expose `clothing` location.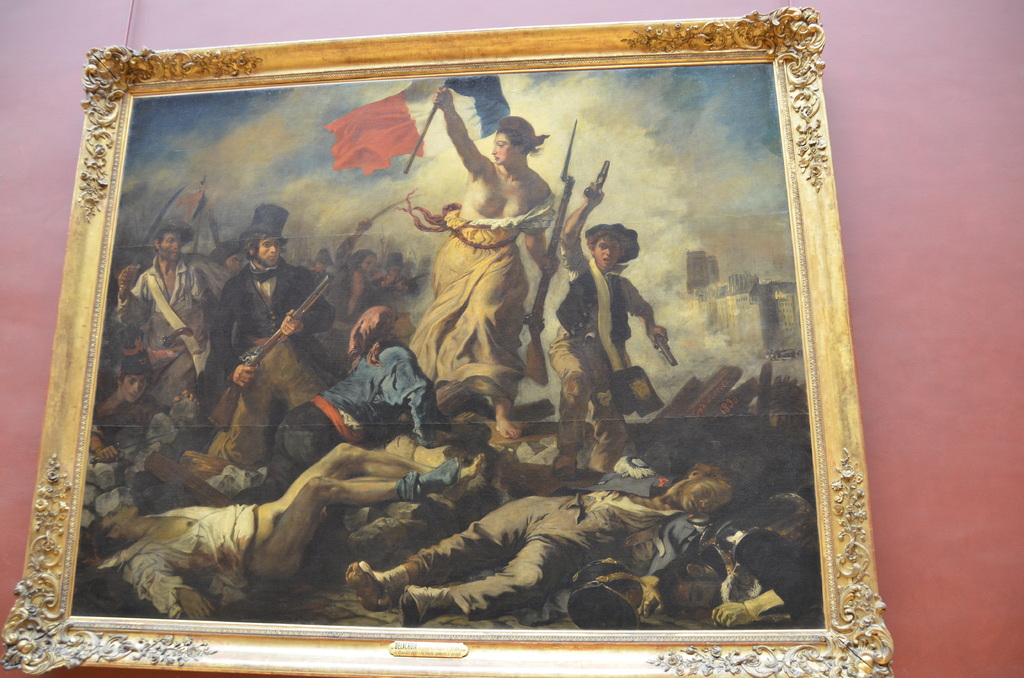
Exposed at region(129, 249, 232, 346).
